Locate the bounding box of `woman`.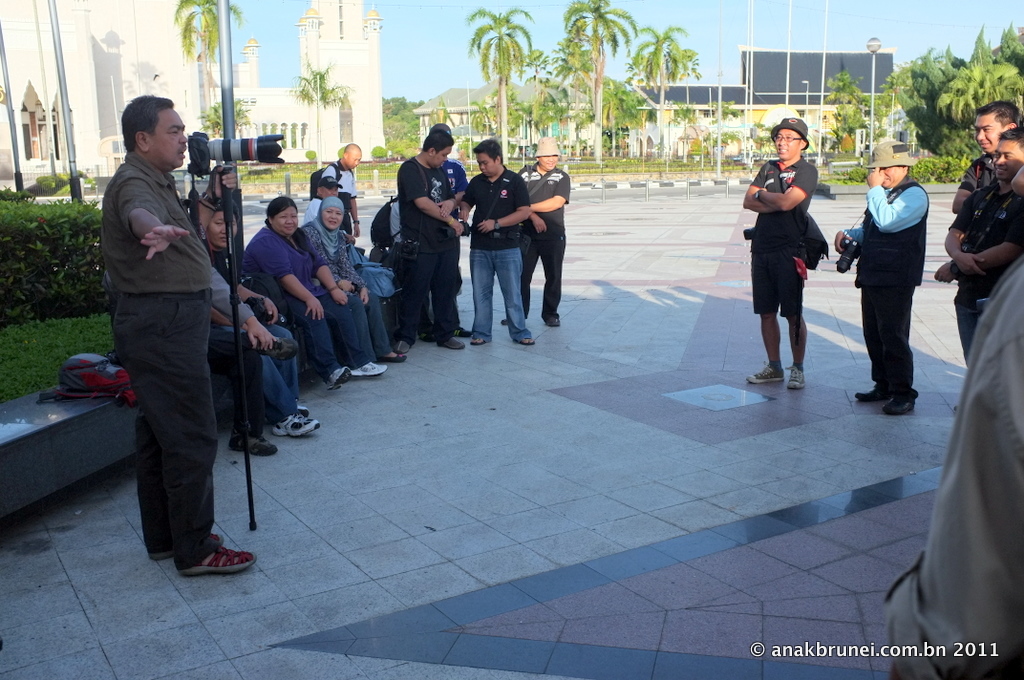
Bounding box: x1=296, y1=193, x2=408, y2=364.
